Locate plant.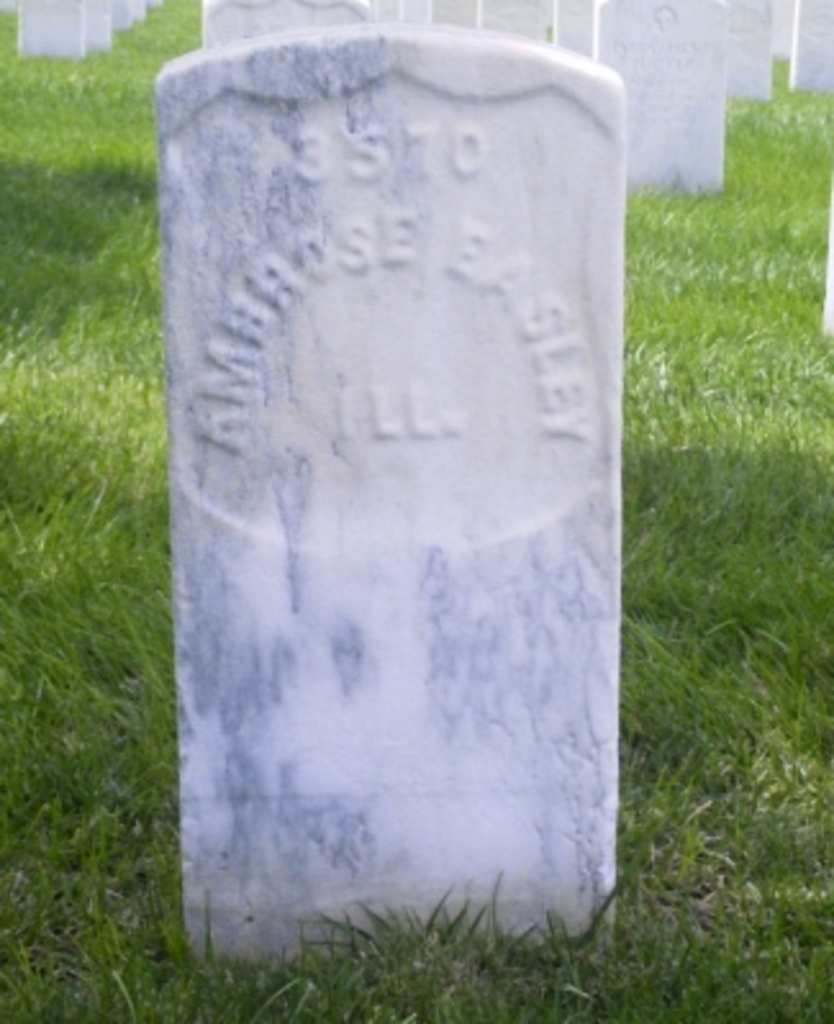
Bounding box: 0/8/15/46.
